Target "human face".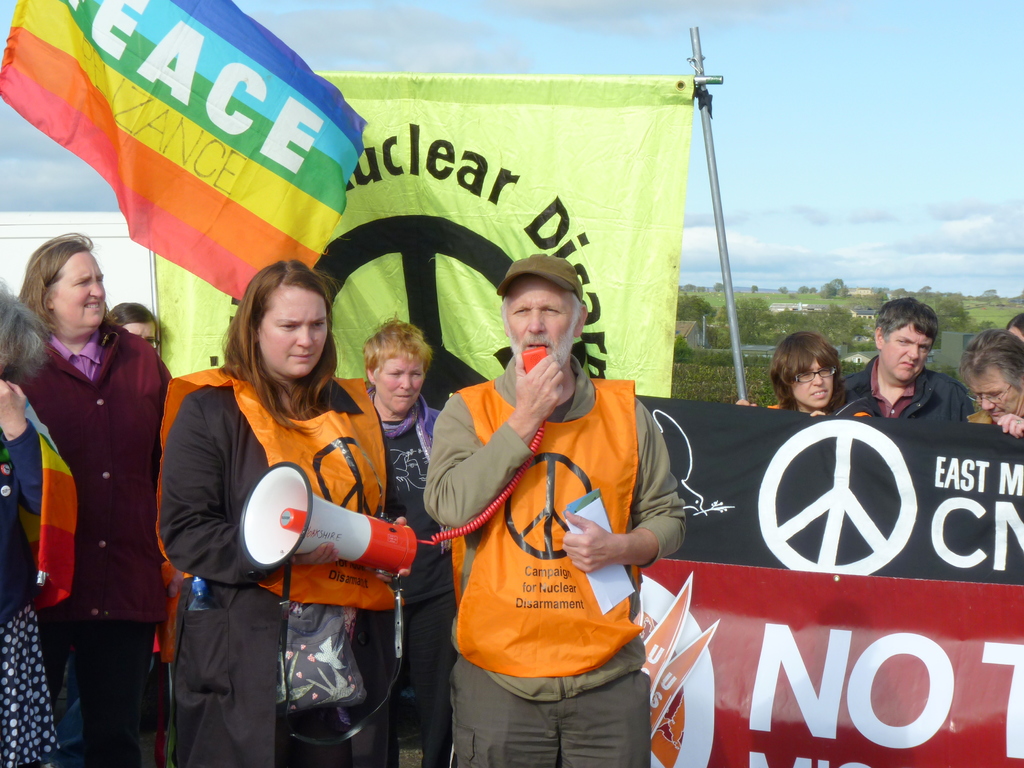
Target region: [259,287,328,374].
